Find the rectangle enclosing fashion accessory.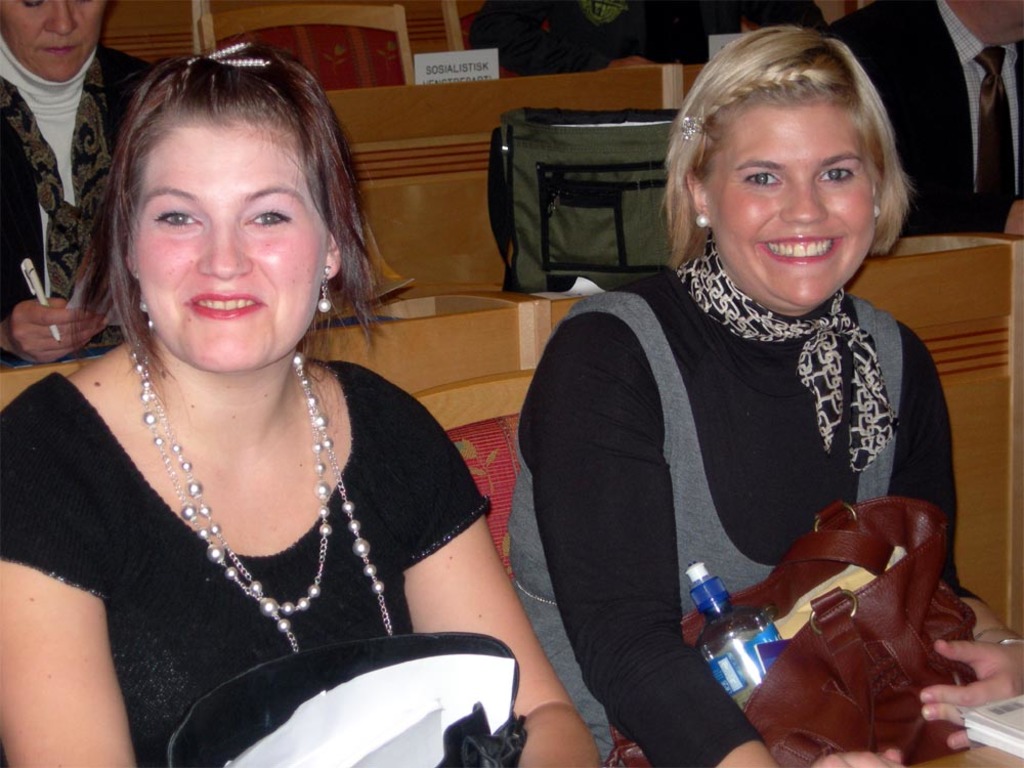
box=[318, 269, 335, 314].
